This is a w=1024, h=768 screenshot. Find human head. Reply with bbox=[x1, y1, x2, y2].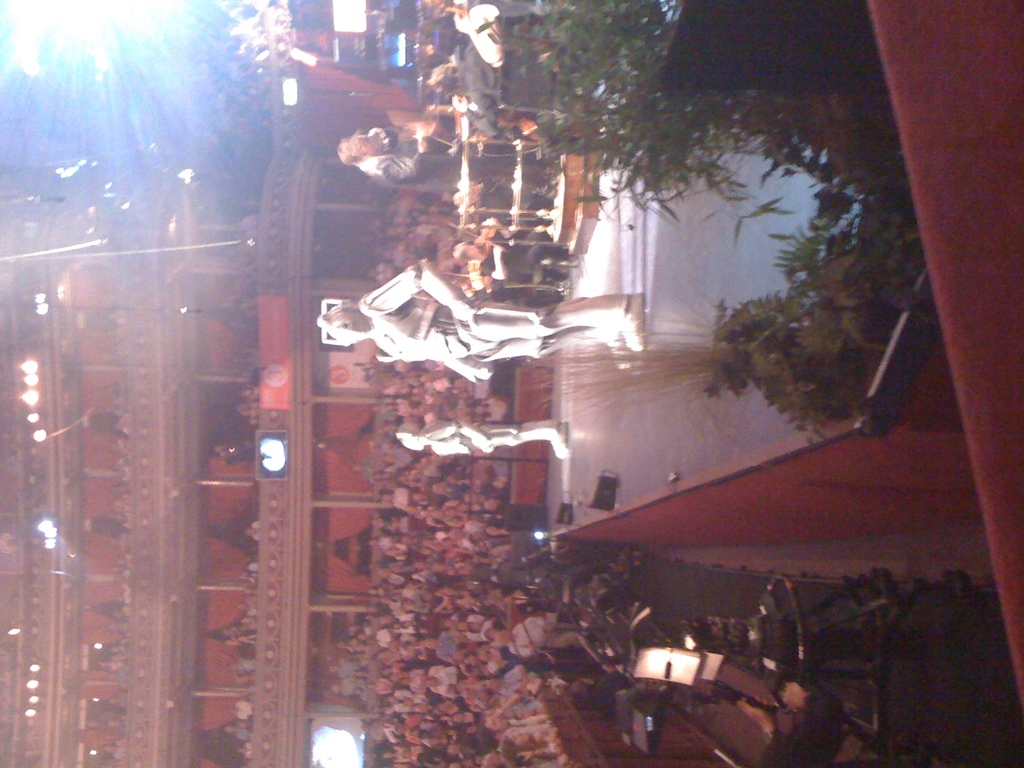
bbox=[326, 308, 371, 343].
